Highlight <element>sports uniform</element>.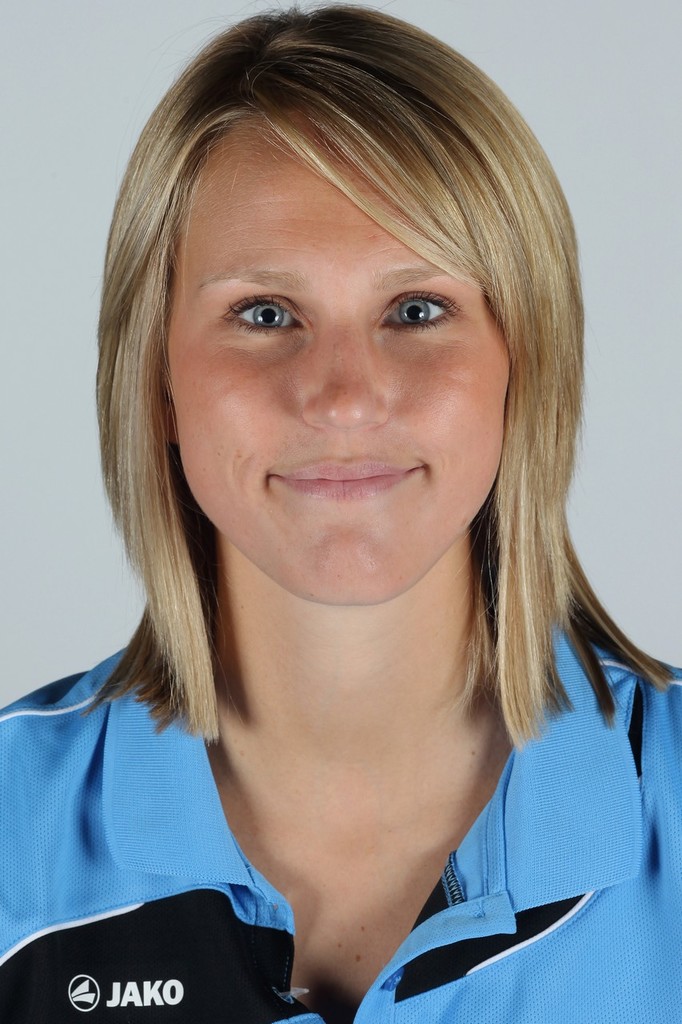
Highlighted region: [left=0, top=624, right=681, bottom=1023].
